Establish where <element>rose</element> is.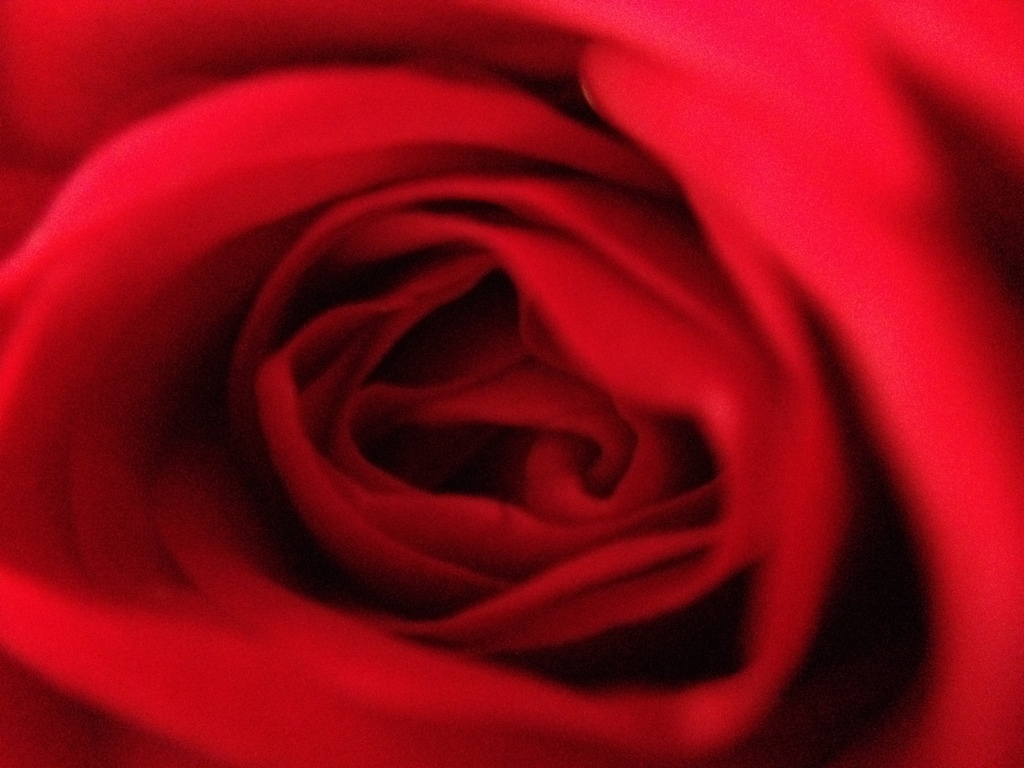
Established at 0, 0, 1023, 767.
